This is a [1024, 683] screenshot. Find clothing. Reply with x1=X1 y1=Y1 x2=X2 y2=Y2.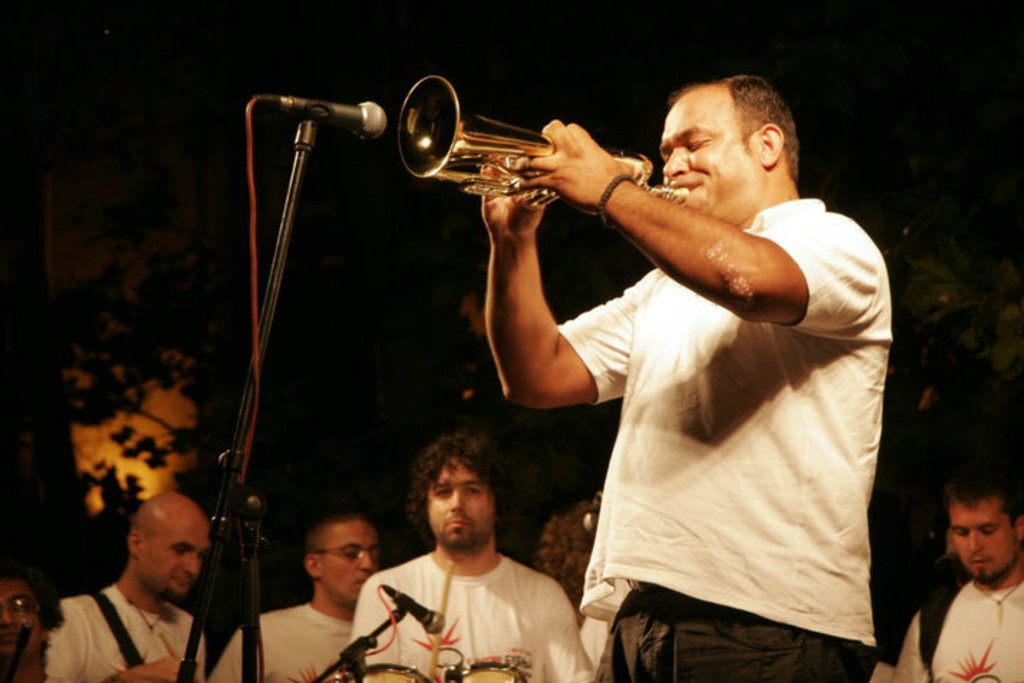
x1=202 y1=615 x2=378 y2=682.
